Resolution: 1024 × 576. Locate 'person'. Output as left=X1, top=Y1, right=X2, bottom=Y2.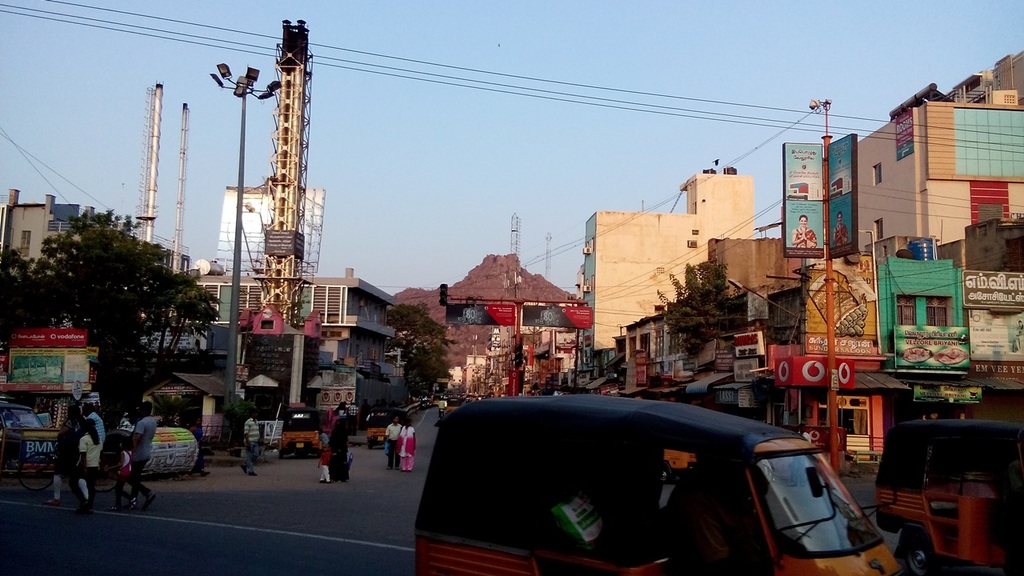
left=116, top=436, right=134, bottom=511.
